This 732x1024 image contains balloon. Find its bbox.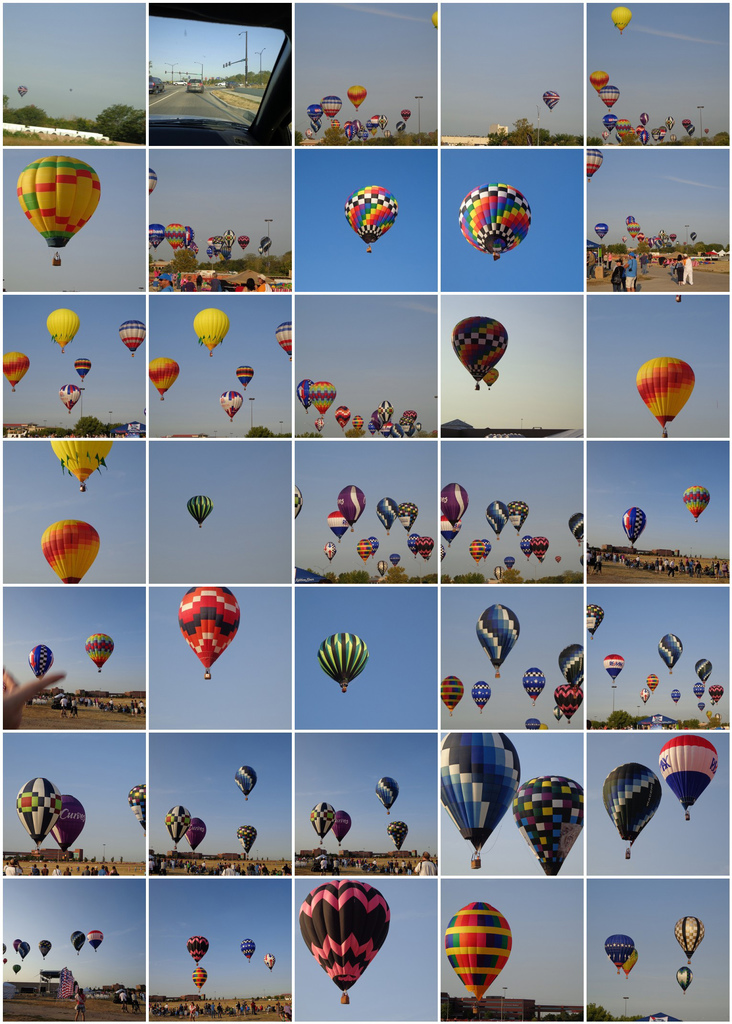
bbox=(298, 879, 389, 993).
